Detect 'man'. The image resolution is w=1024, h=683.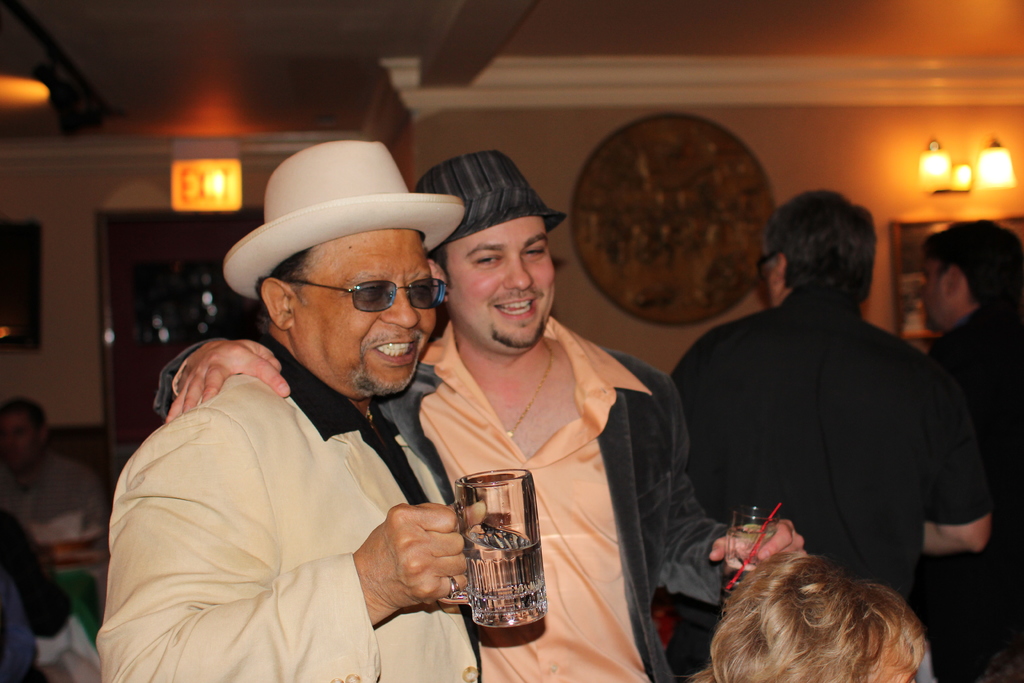
select_region(0, 393, 108, 572).
